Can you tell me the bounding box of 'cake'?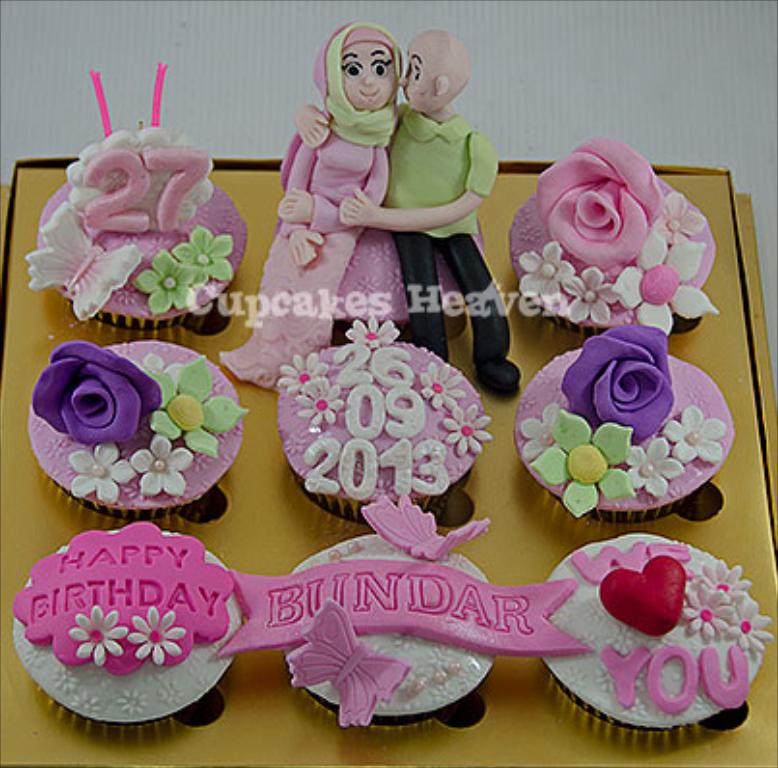
<box>25,343,253,525</box>.
